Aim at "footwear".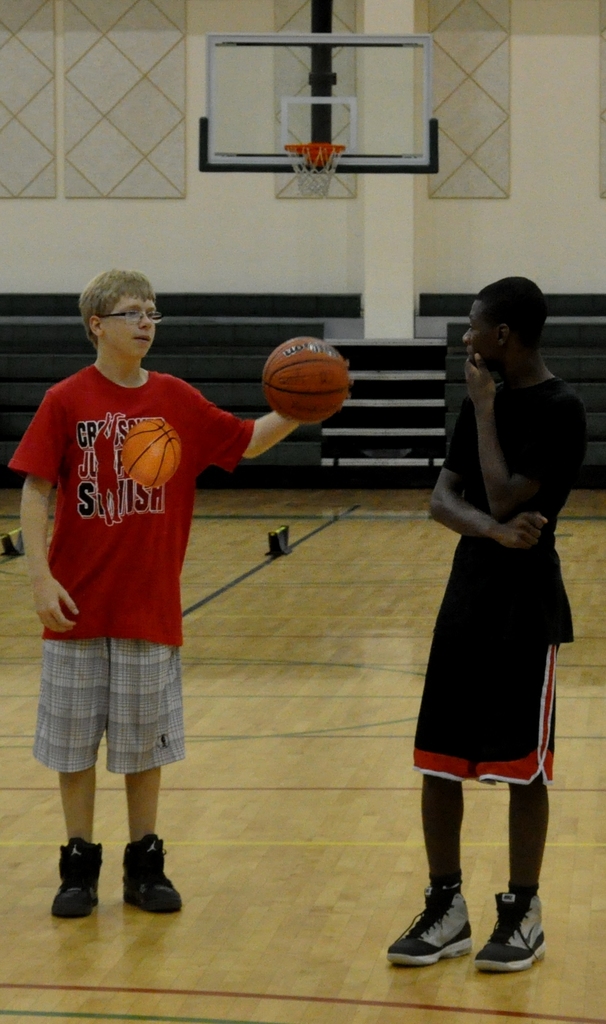
Aimed at l=51, t=837, r=102, b=920.
